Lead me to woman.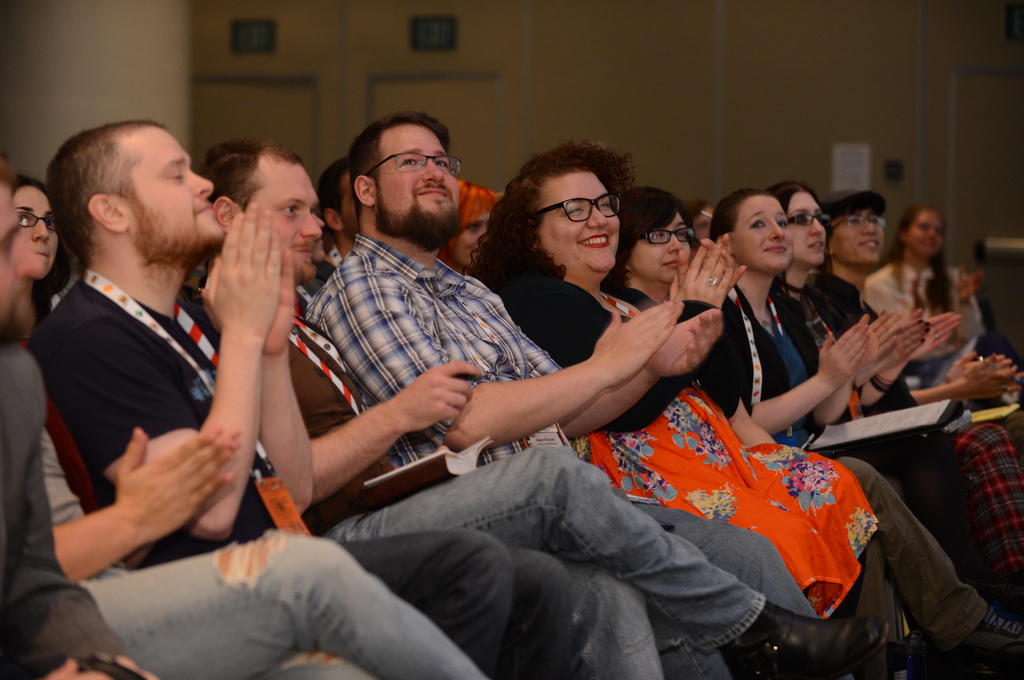
Lead to left=807, top=206, right=1023, bottom=639.
